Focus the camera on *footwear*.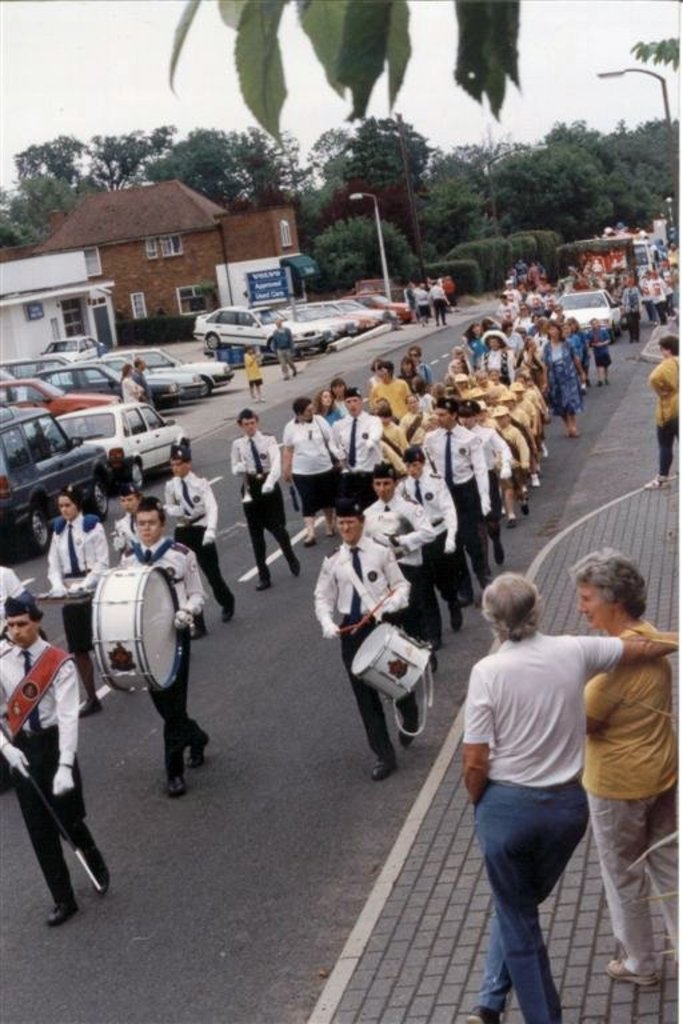
Focus region: 652/471/668/485.
